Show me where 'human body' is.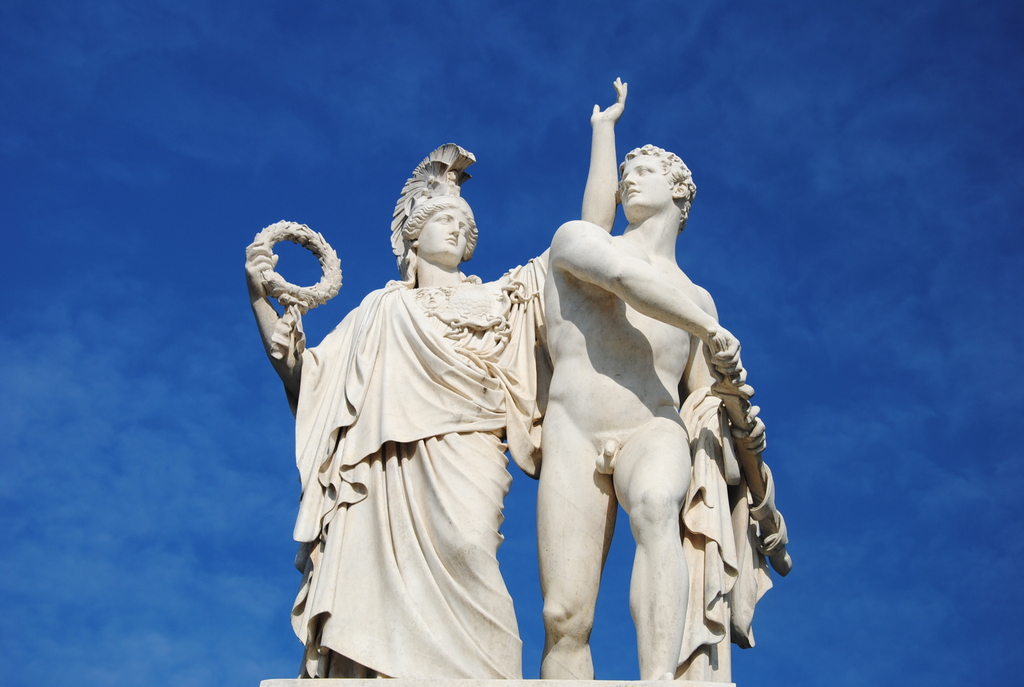
'human body' is at 244, 77, 627, 679.
